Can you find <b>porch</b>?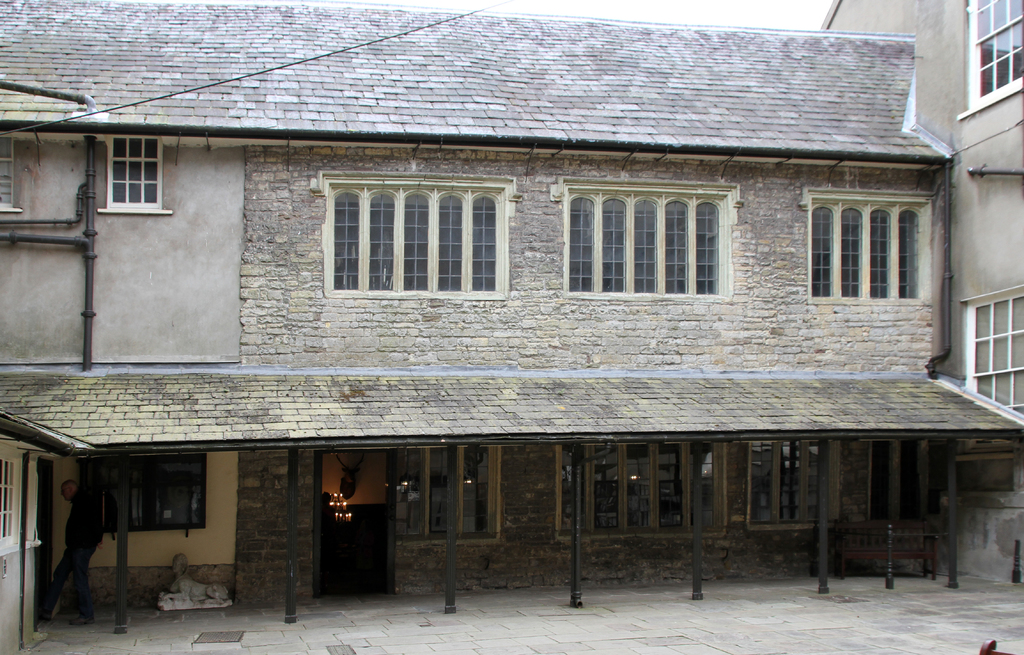
Yes, bounding box: {"left": 0, "top": 480, "right": 1023, "bottom": 654}.
